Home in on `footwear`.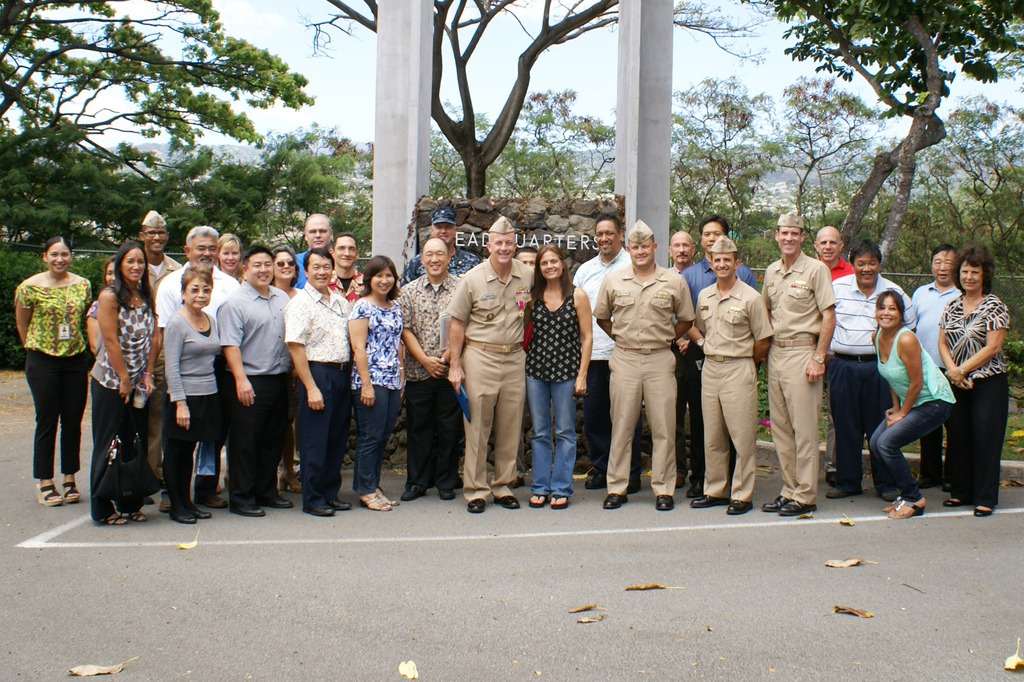
Homed in at bbox=(683, 477, 704, 497).
